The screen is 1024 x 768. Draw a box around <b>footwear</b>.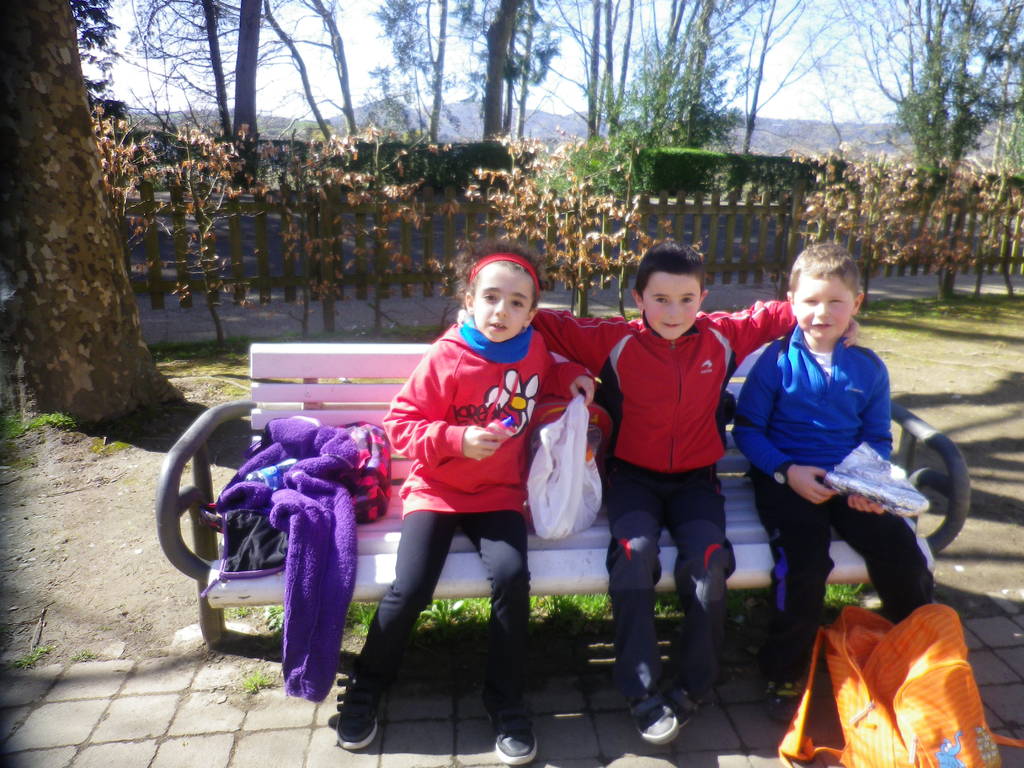
488:719:544:764.
